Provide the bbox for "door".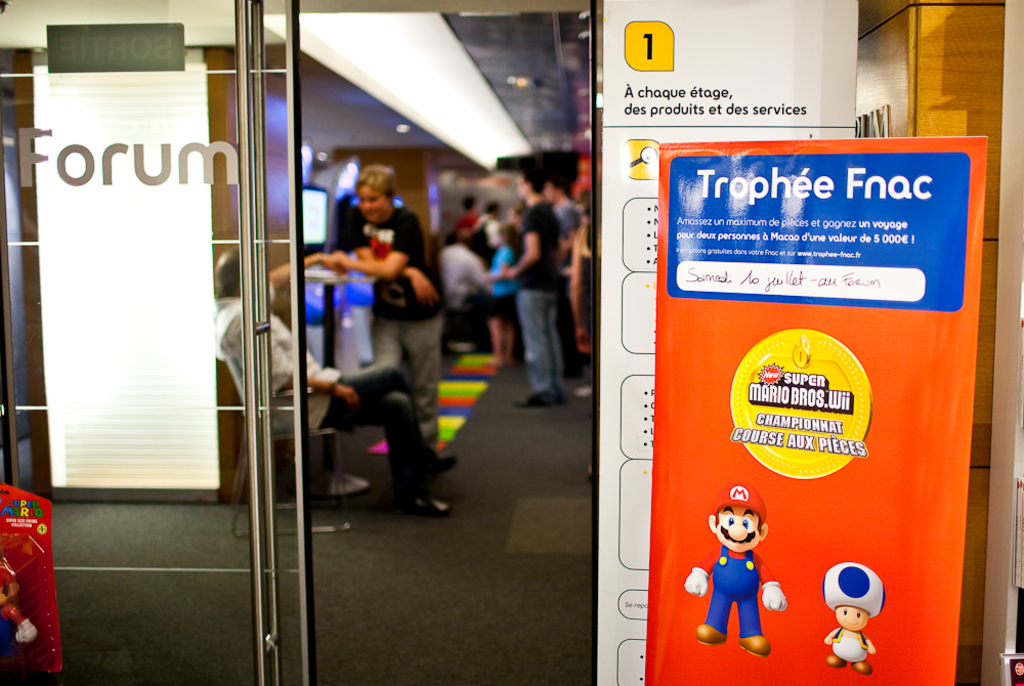
pyautogui.locateOnScreen(0, 0, 311, 684).
